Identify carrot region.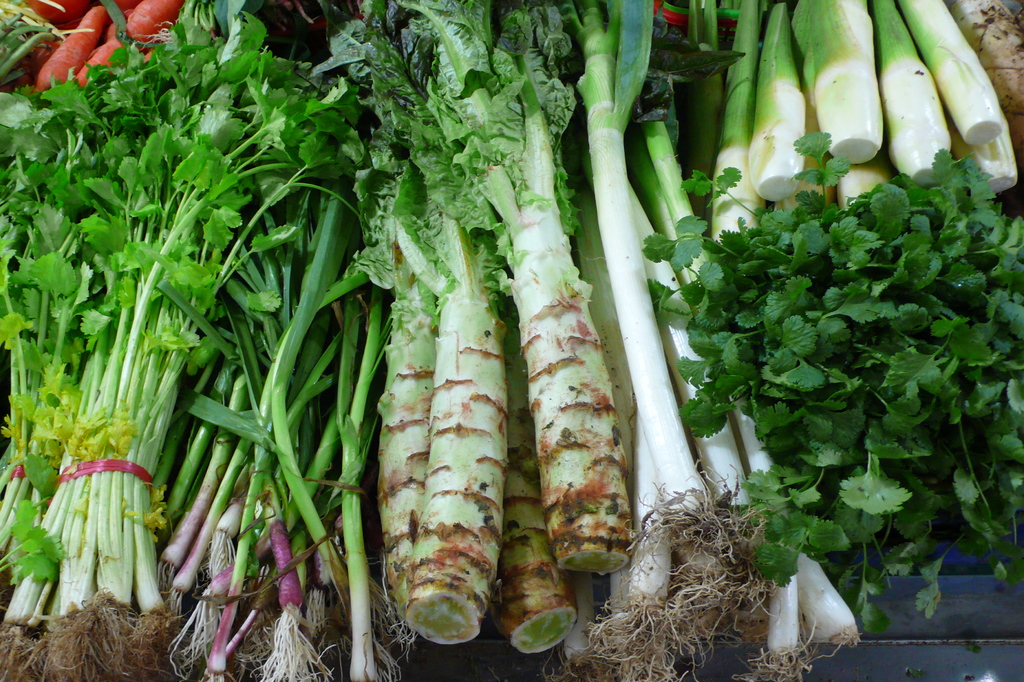
Region: (x1=72, y1=0, x2=195, y2=93).
